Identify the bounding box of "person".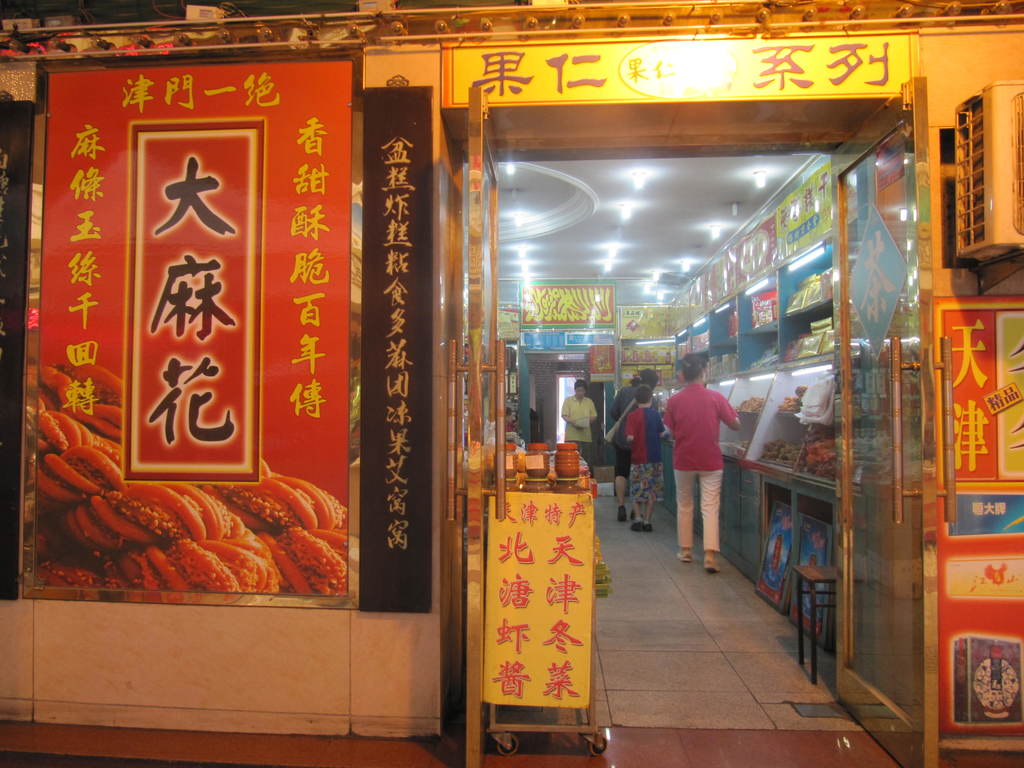
pyautogui.locateOnScreen(561, 382, 596, 472).
